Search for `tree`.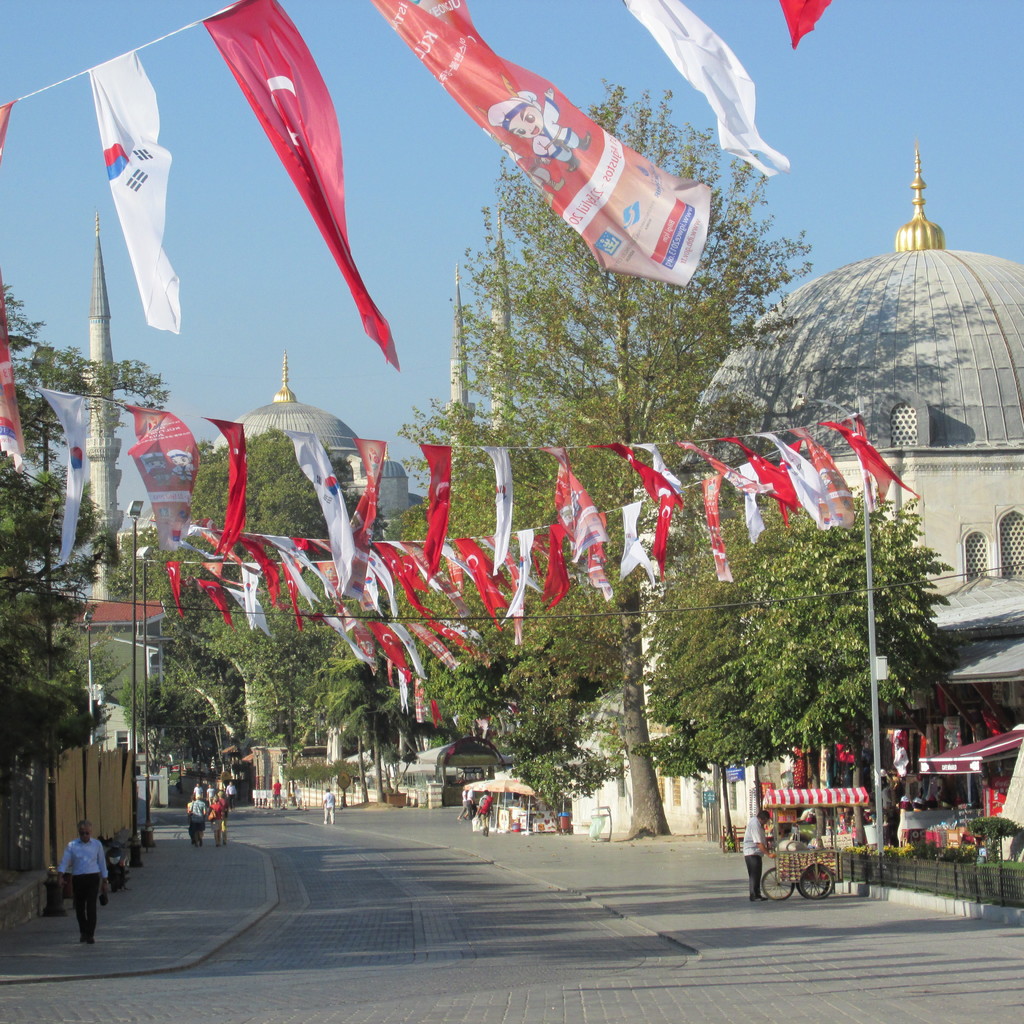
Found at bbox=(0, 271, 178, 888).
